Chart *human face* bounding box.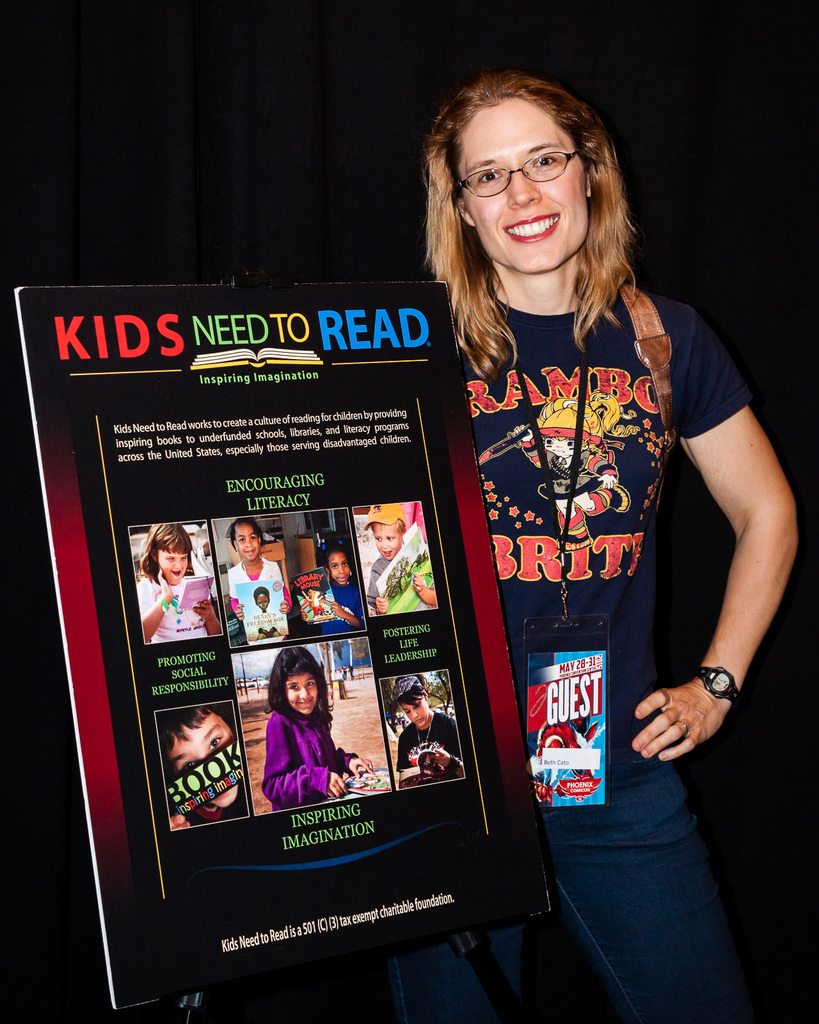
Charted: crop(394, 703, 427, 731).
